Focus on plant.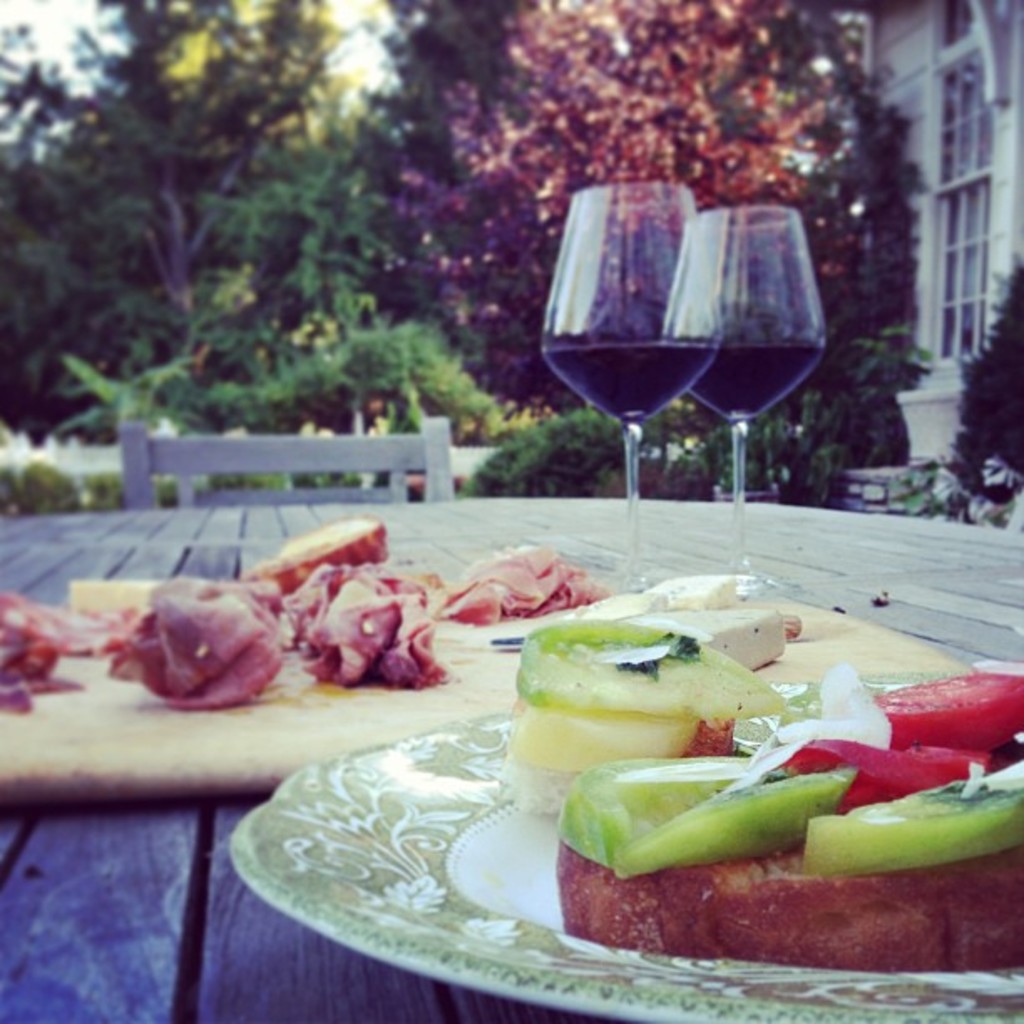
Focused at <bbox>84, 468, 191, 524</bbox>.
